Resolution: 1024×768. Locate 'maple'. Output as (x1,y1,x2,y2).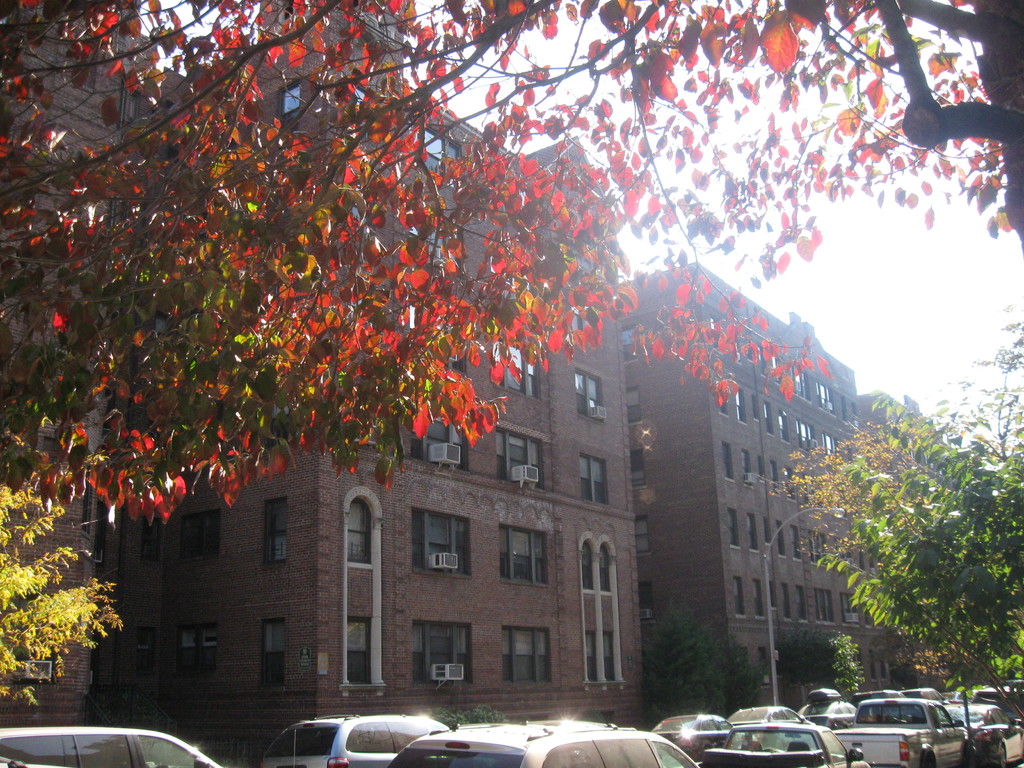
(0,0,1023,536).
